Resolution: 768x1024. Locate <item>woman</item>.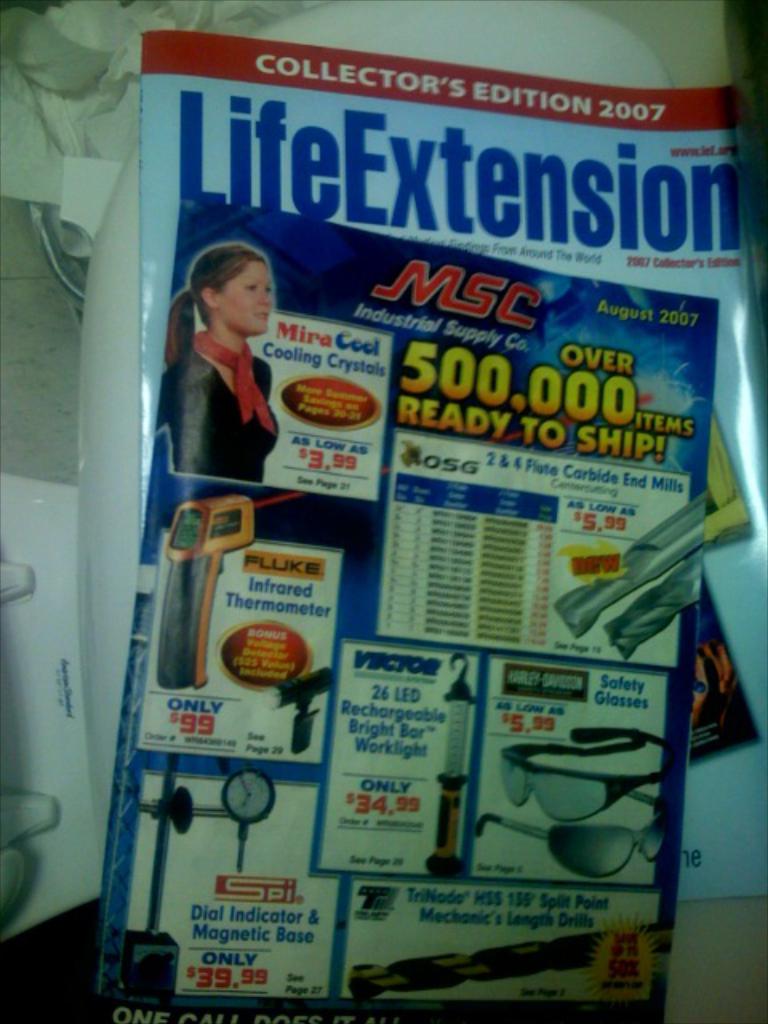
{"left": 166, "top": 224, "right": 293, "bottom": 456}.
